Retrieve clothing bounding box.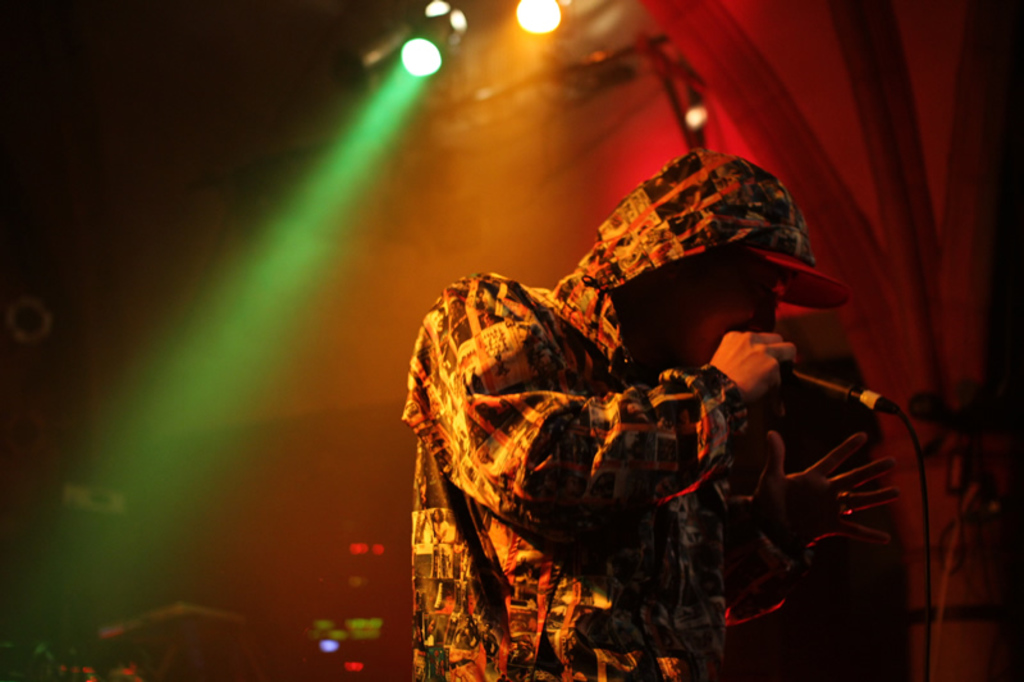
Bounding box: <region>411, 168, 837, 673</region>.
